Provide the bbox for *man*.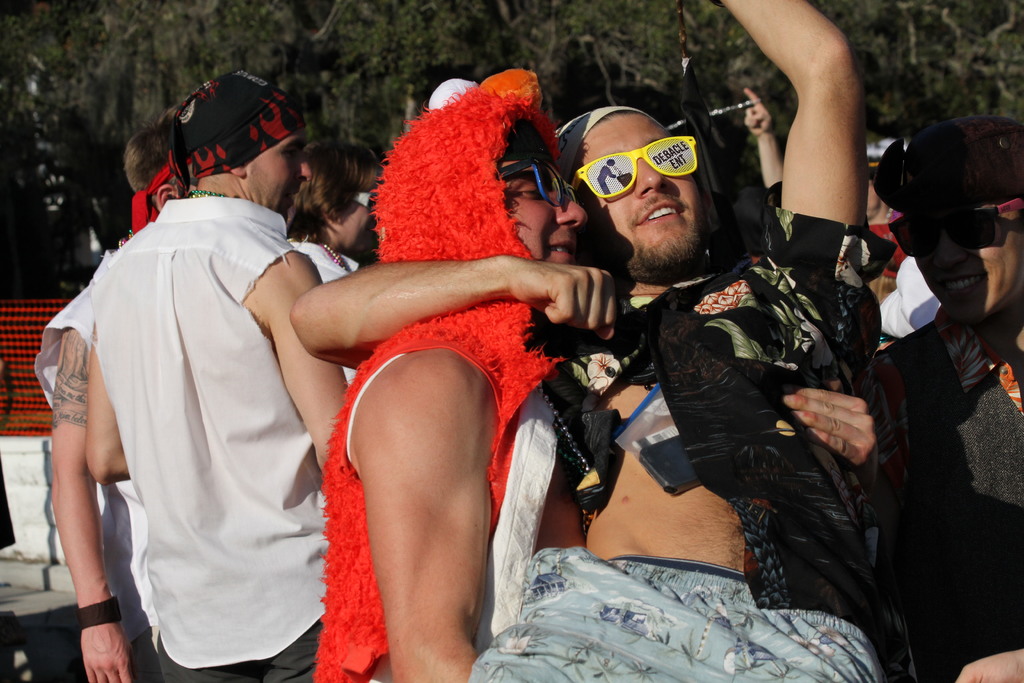
Rect(858, 114, 1023, 682).
